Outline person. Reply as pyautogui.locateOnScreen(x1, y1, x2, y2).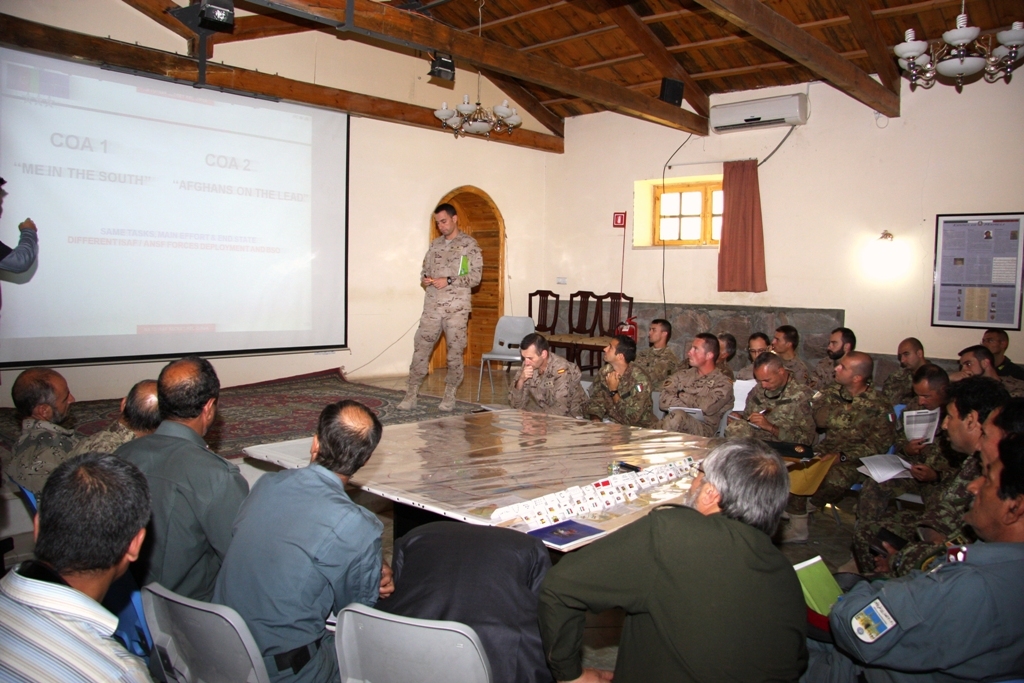
pyautogui.locateOnScreen(663, 339, 741, 434).
